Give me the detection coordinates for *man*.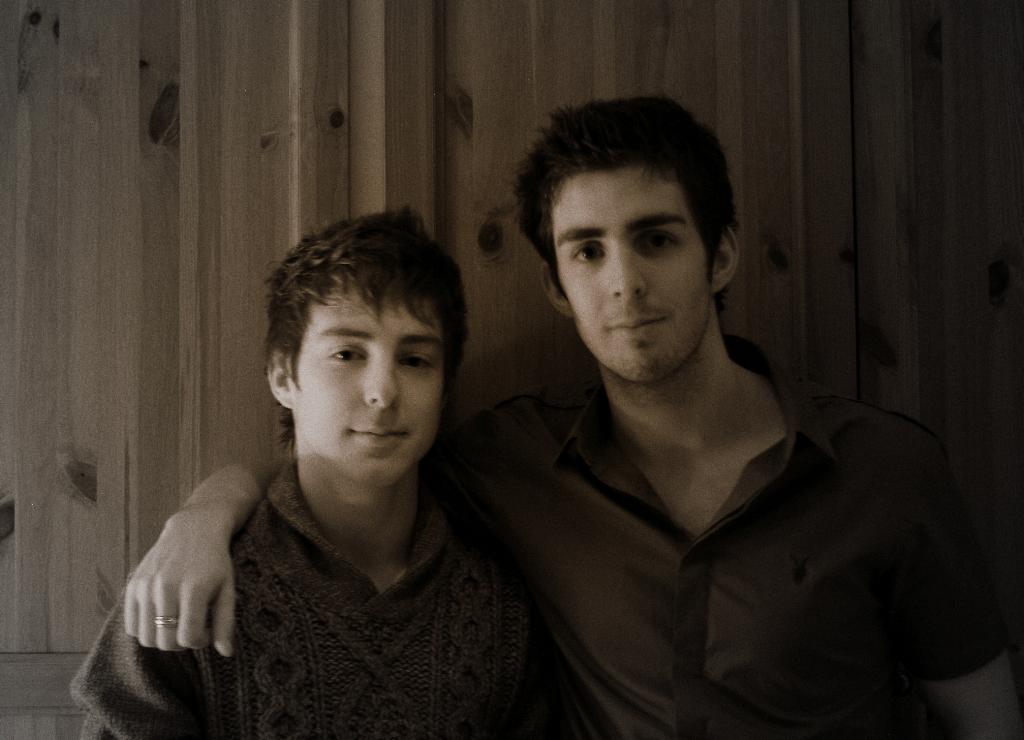
box=[123, 92, 1023, 739].
